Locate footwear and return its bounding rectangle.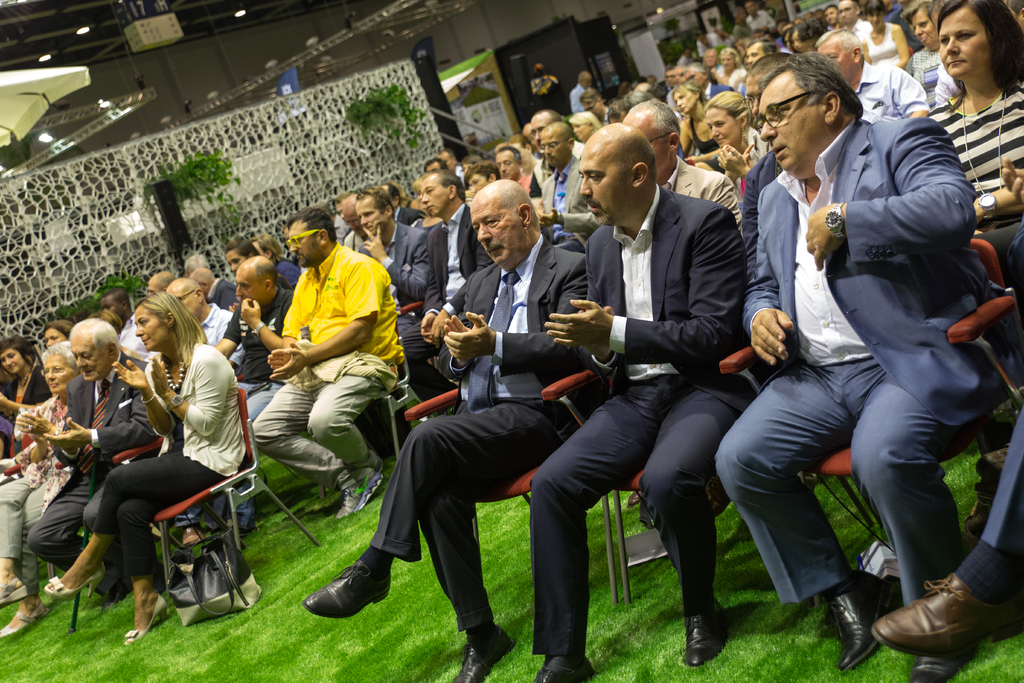
rect(684, 609, 722, 667).
